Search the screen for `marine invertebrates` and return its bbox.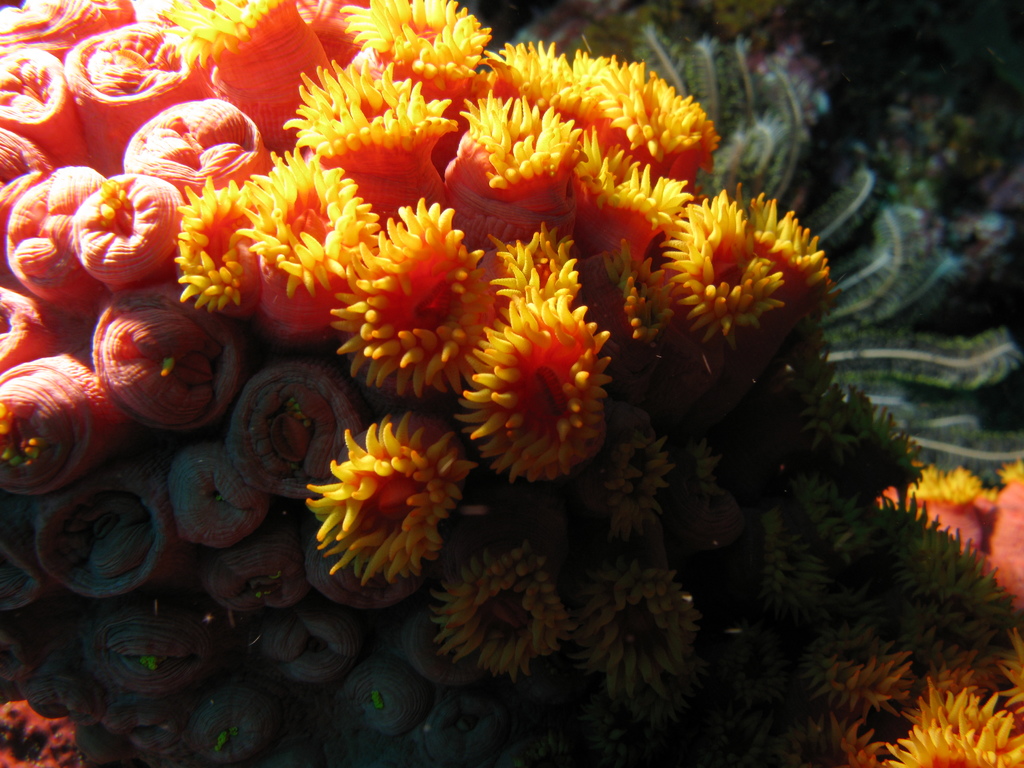
Found: bbox=(591, 45, 706, 181).
